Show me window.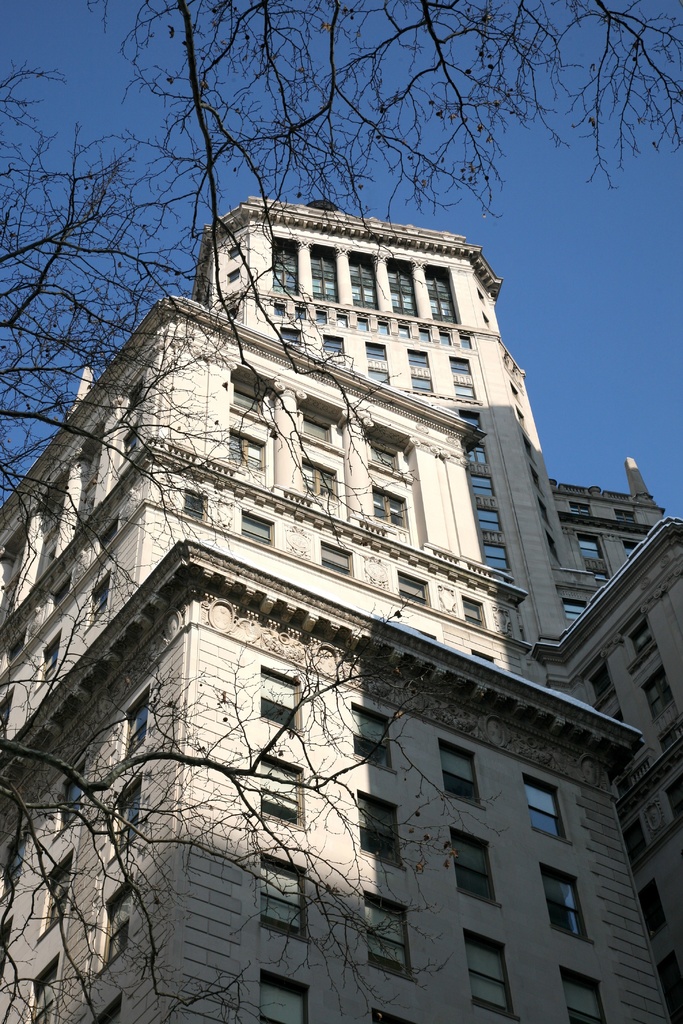
window is here: [265,240,298,301].
